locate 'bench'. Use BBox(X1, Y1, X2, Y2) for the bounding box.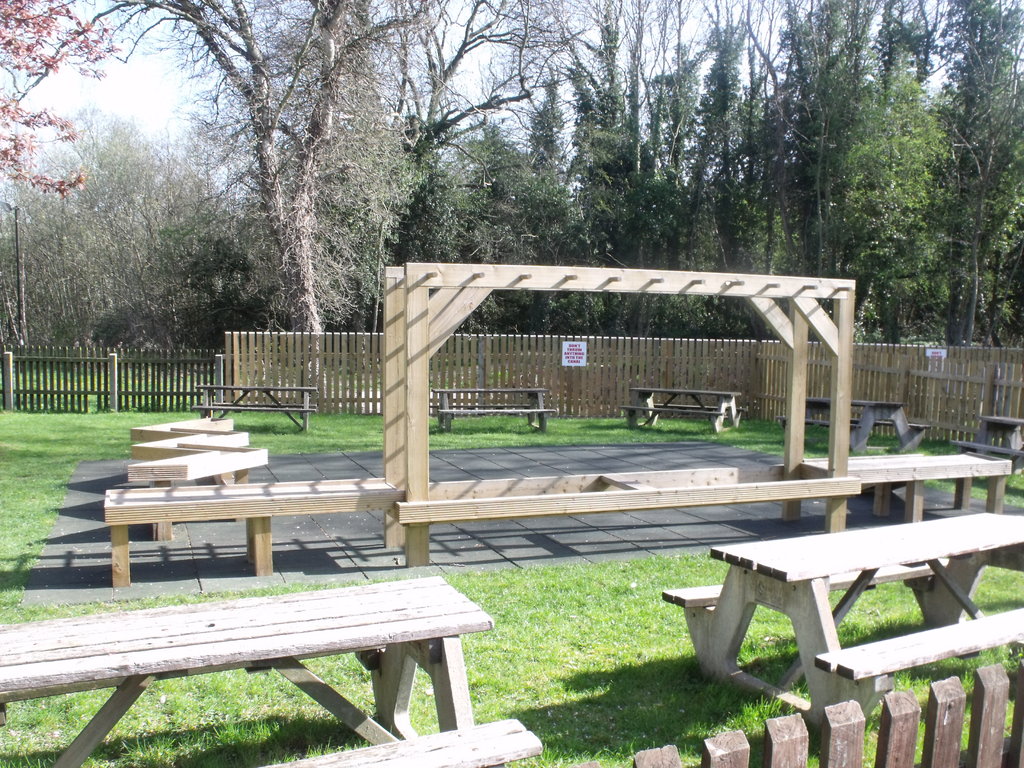
BBox(0, 573, 540, 767).
